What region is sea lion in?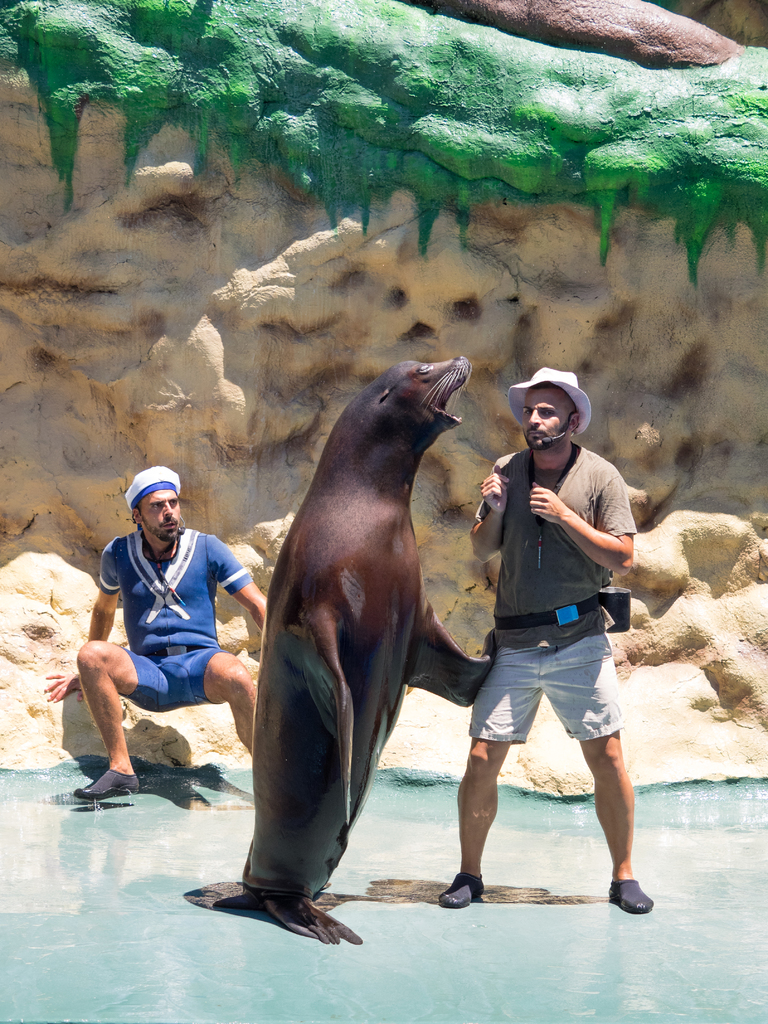
[188, 355, 493, 944].
